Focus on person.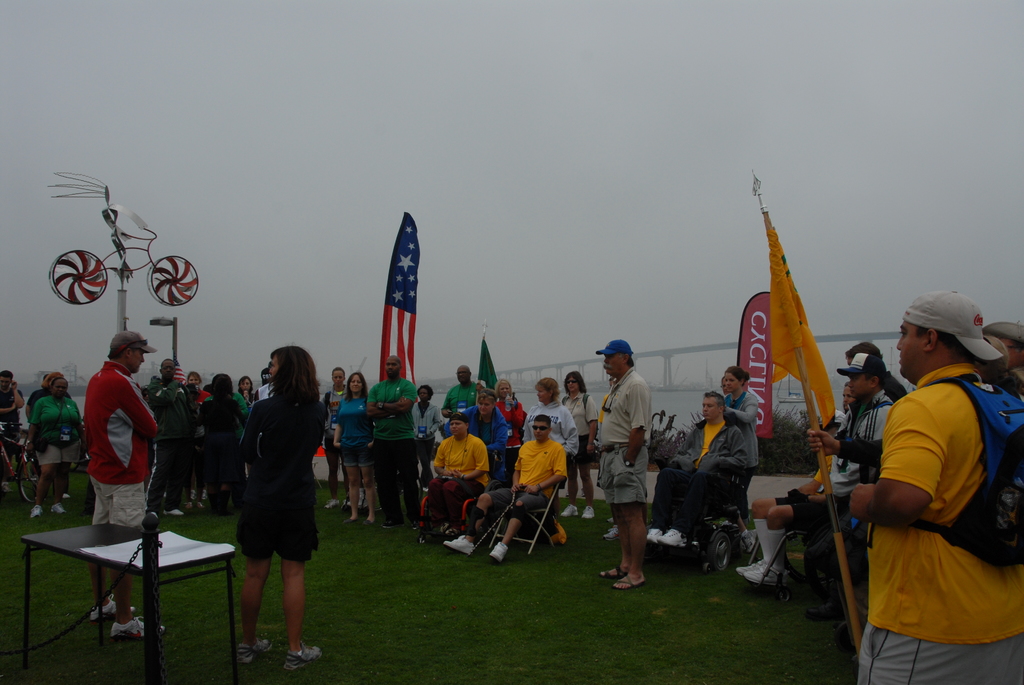
Focused at l=461, t=388, r=509, b=479.
